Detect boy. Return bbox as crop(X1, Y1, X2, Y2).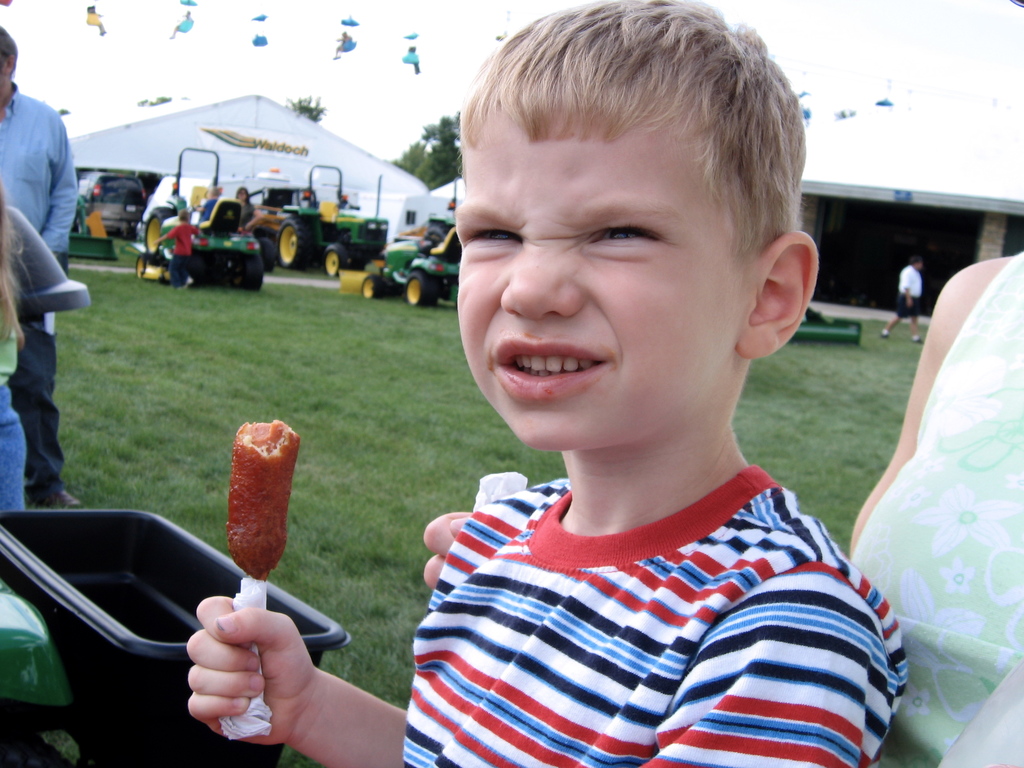
crop(184, 0, 909, 767).
